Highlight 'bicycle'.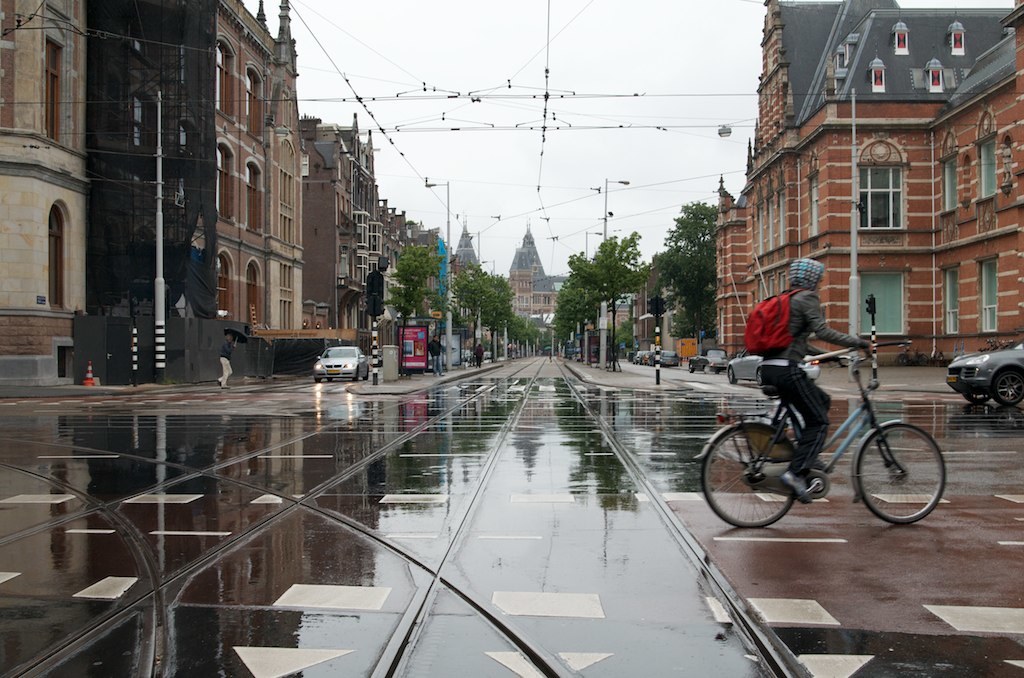
Highlighted region: 896/344/929/365.
